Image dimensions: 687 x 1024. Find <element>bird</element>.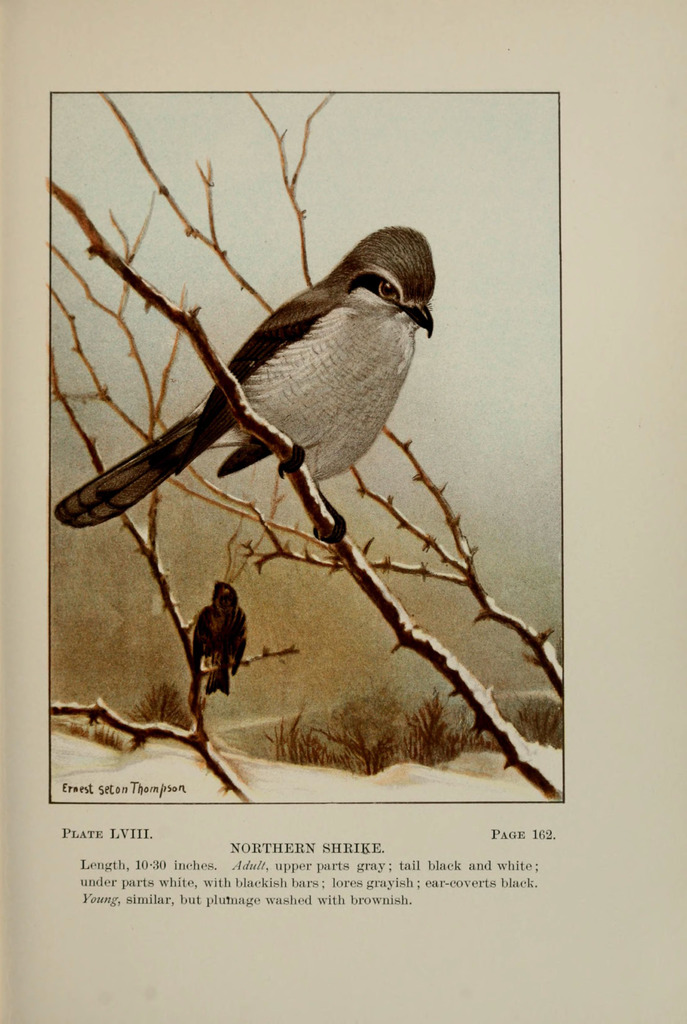
x1=202 y1=580 x2=245 y2=694.
